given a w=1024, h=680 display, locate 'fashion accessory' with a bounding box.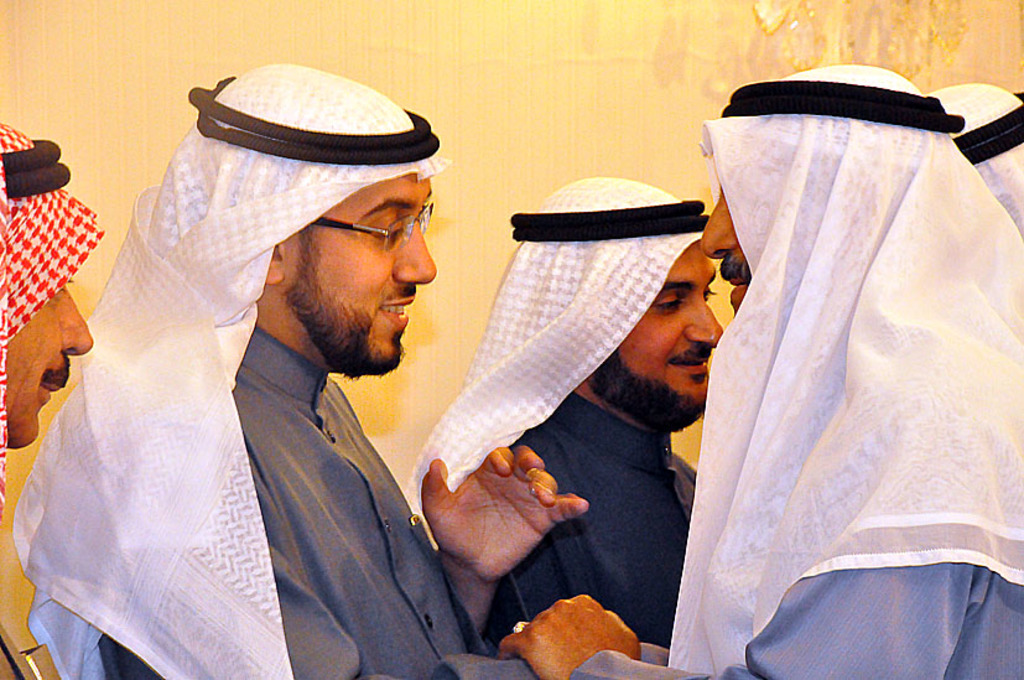
Located: box(922, 84, 1023, 232).
